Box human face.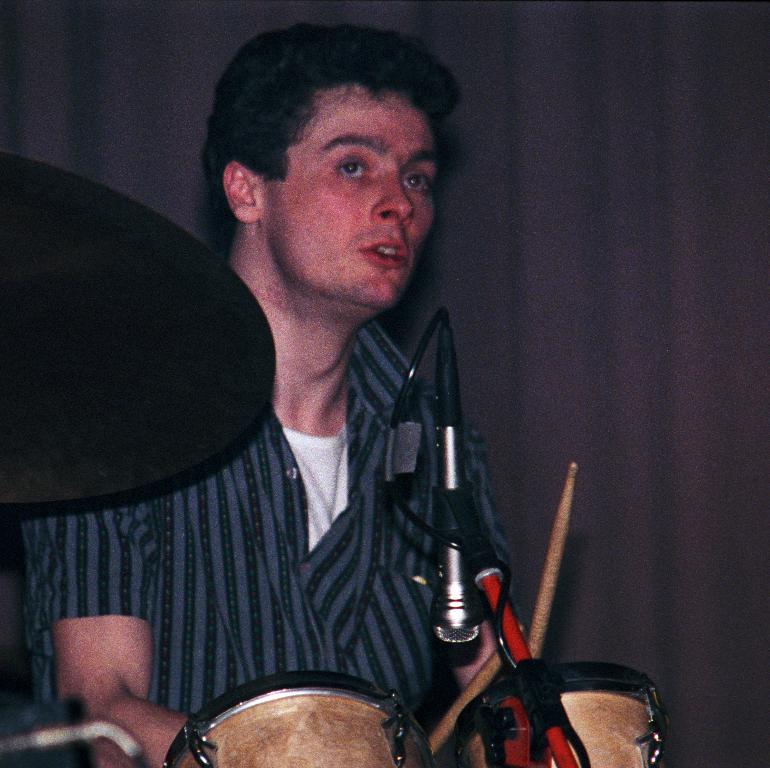
bbox(264, 90, 438, 312).
